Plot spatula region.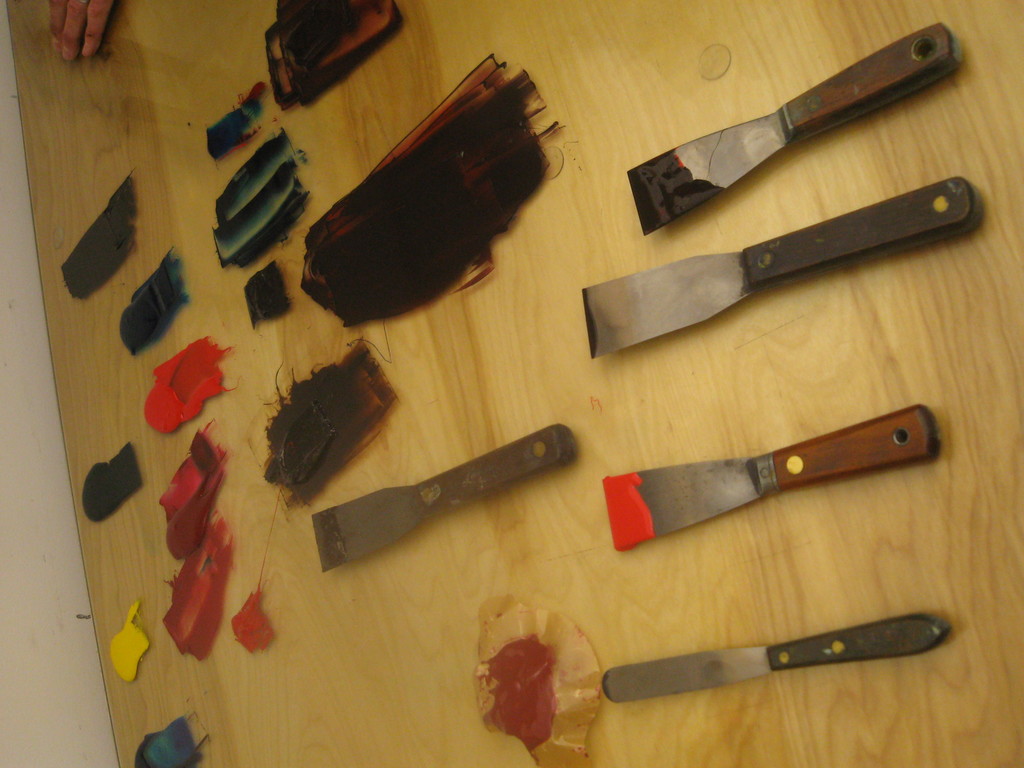
Plotted at (600,614,952,706).
